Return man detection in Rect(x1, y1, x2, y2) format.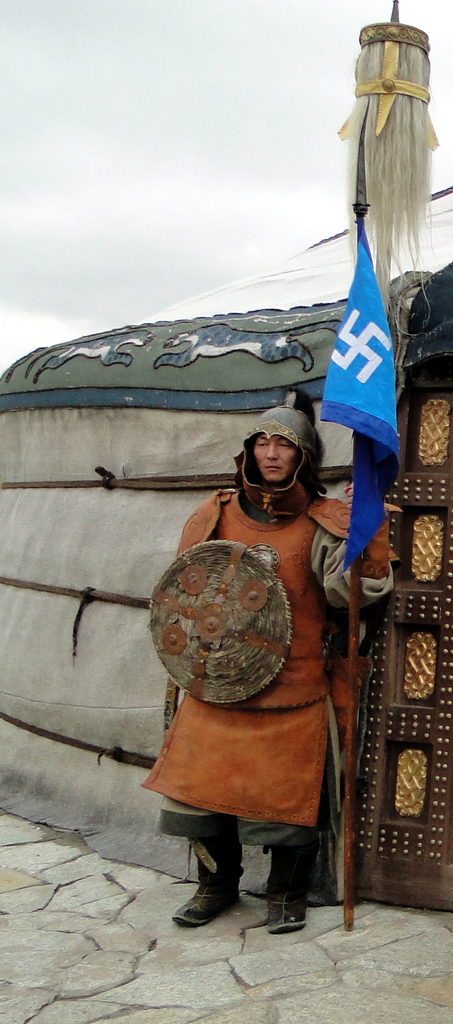
Rect(138, 390, 393, 954).
